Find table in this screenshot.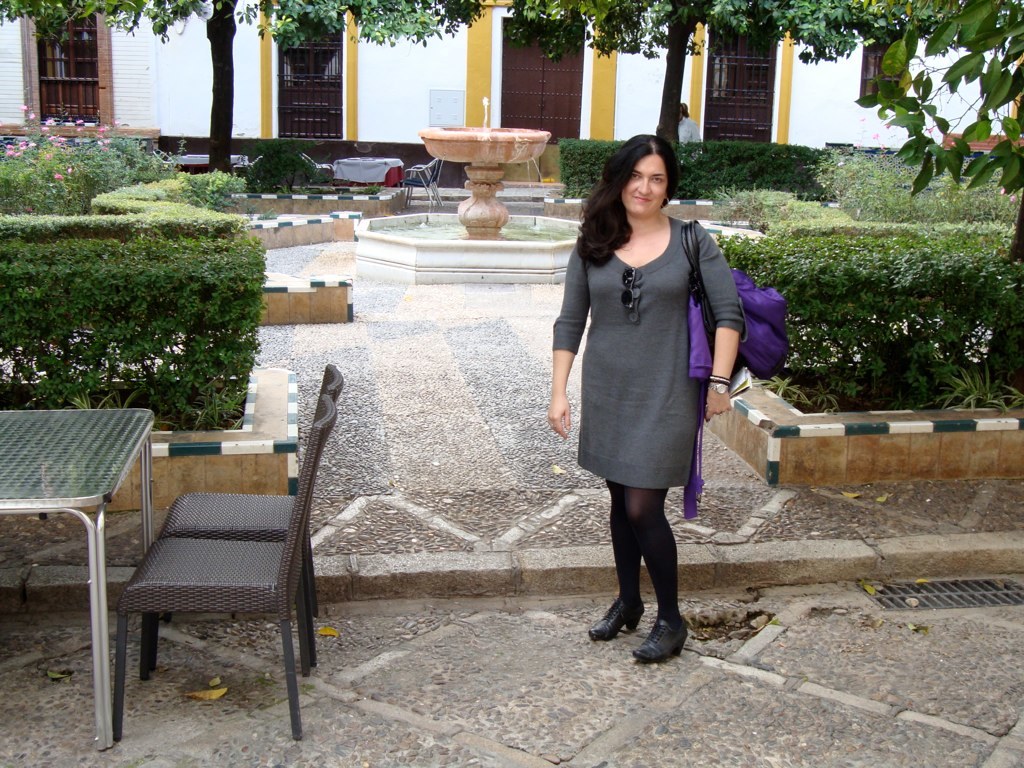
The bounding box for table is bbox=[168, 155, 206, 172].
